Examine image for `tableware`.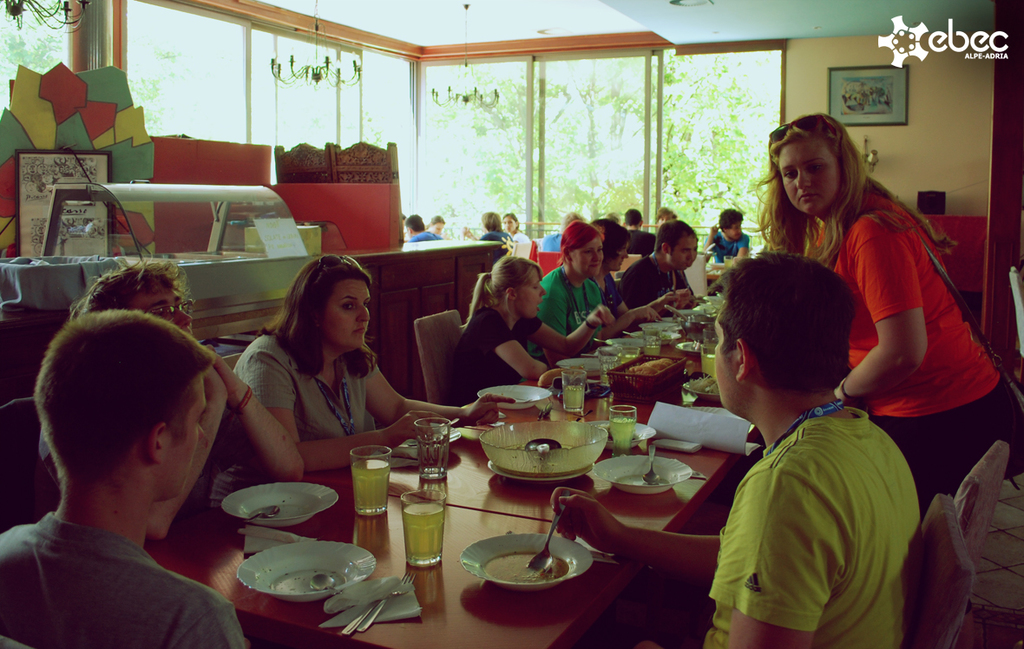
Examination result: l=462, t=528, r=593, b=589.
